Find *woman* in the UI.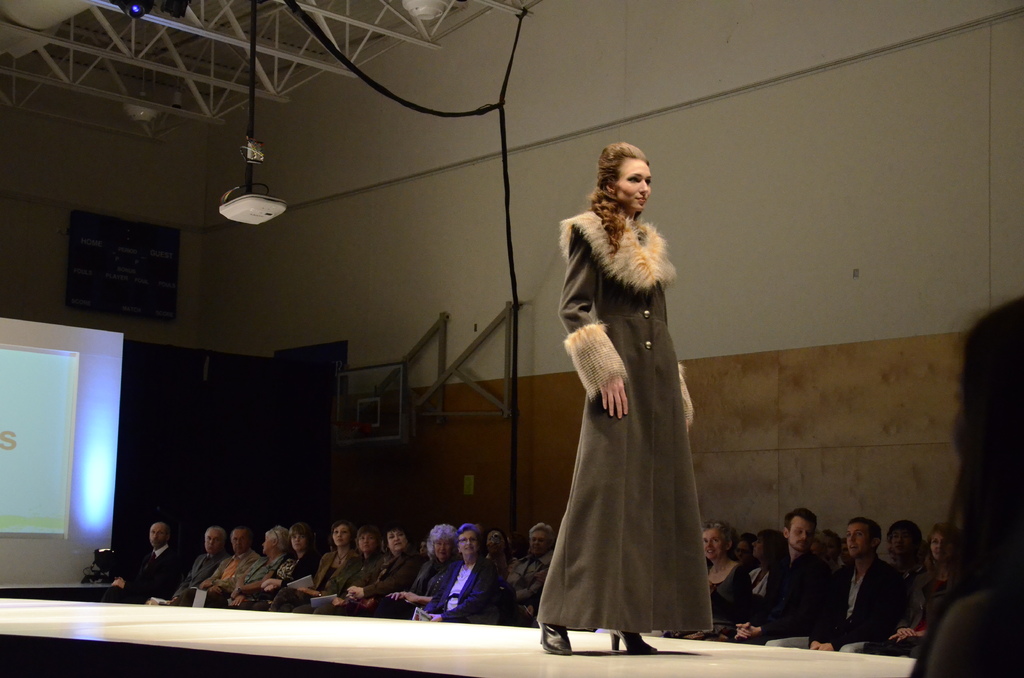
UI element at 240, 524, 316, 610.
